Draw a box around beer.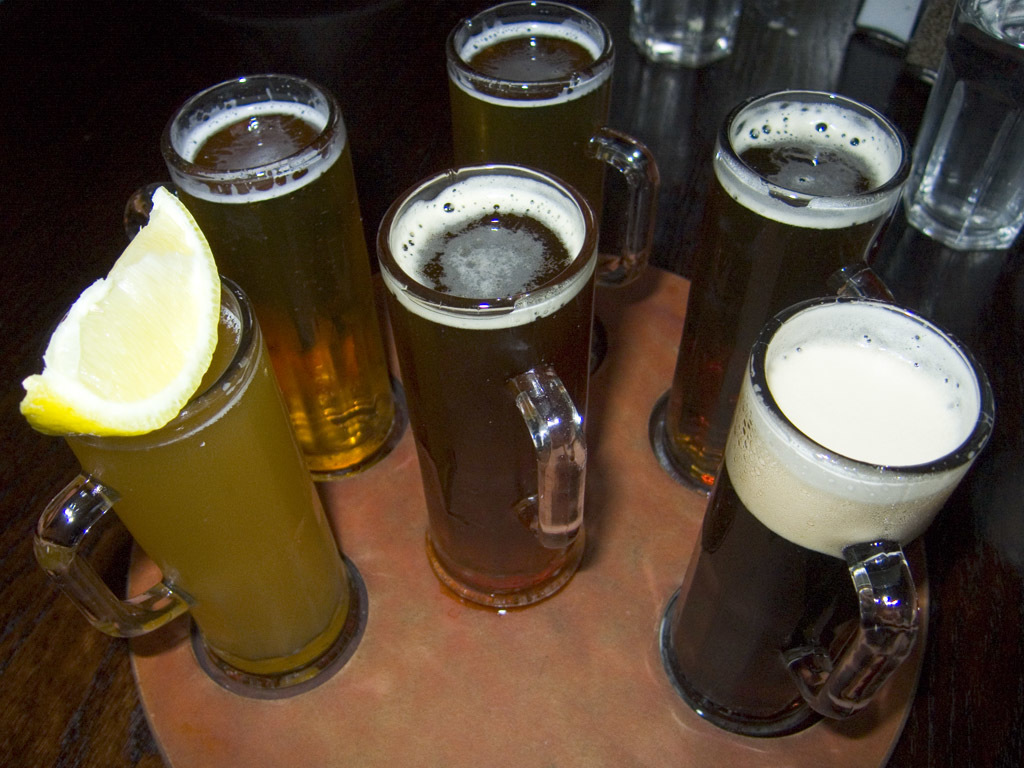
448/15/612/252.
